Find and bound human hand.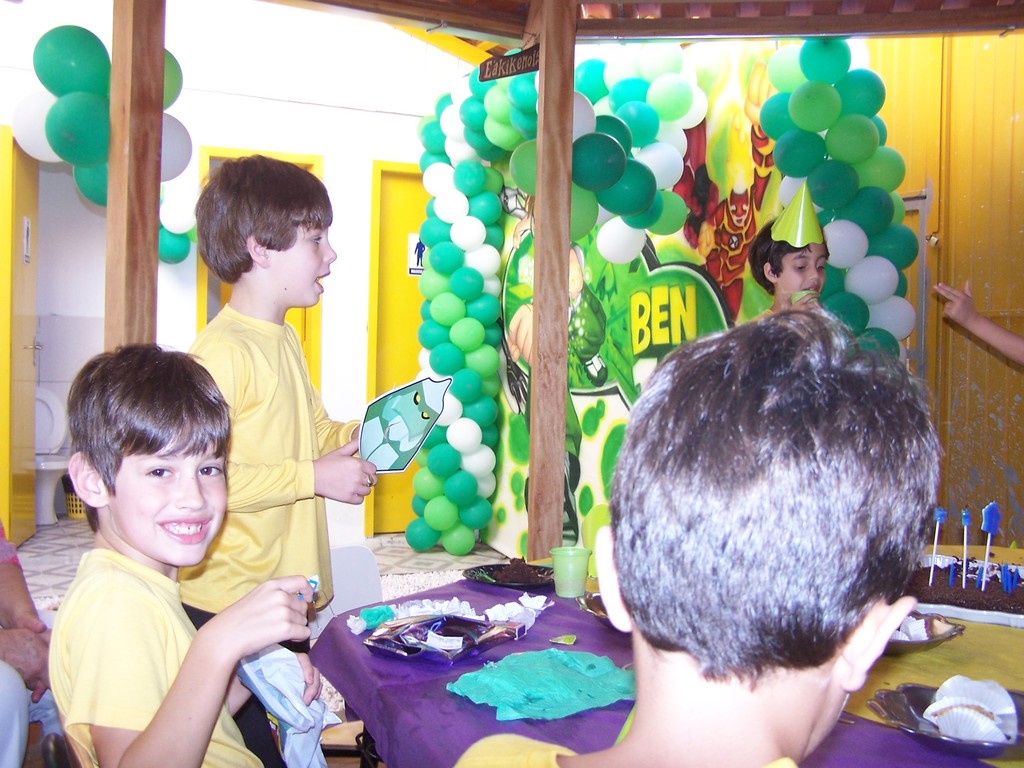
Bound: 934/281/974/326.
